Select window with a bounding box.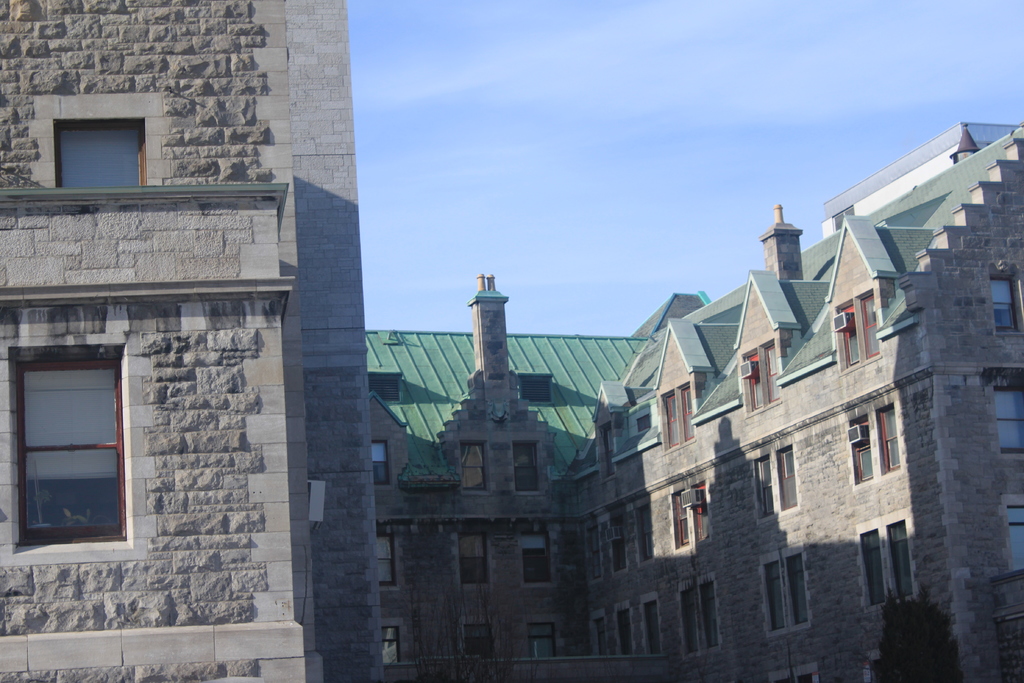
left=701, top=579, right=719, bottom=651.
